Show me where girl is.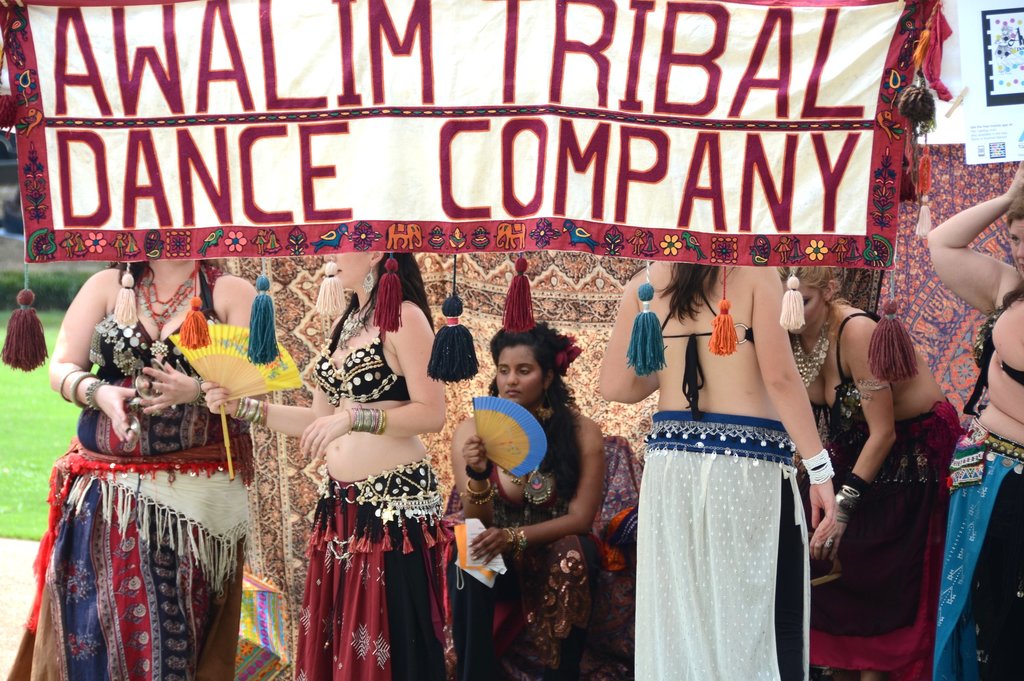
girl is at [927, 164, 1023, 680].
